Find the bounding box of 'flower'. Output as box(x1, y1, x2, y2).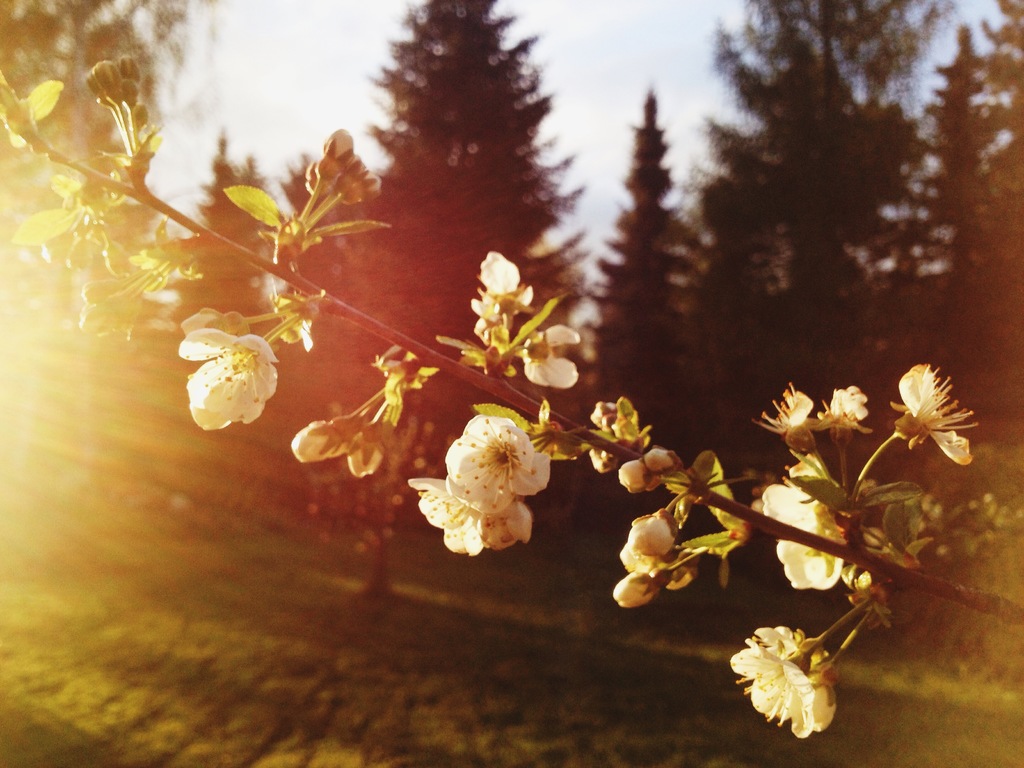
box(616, 512, 676, 575).
